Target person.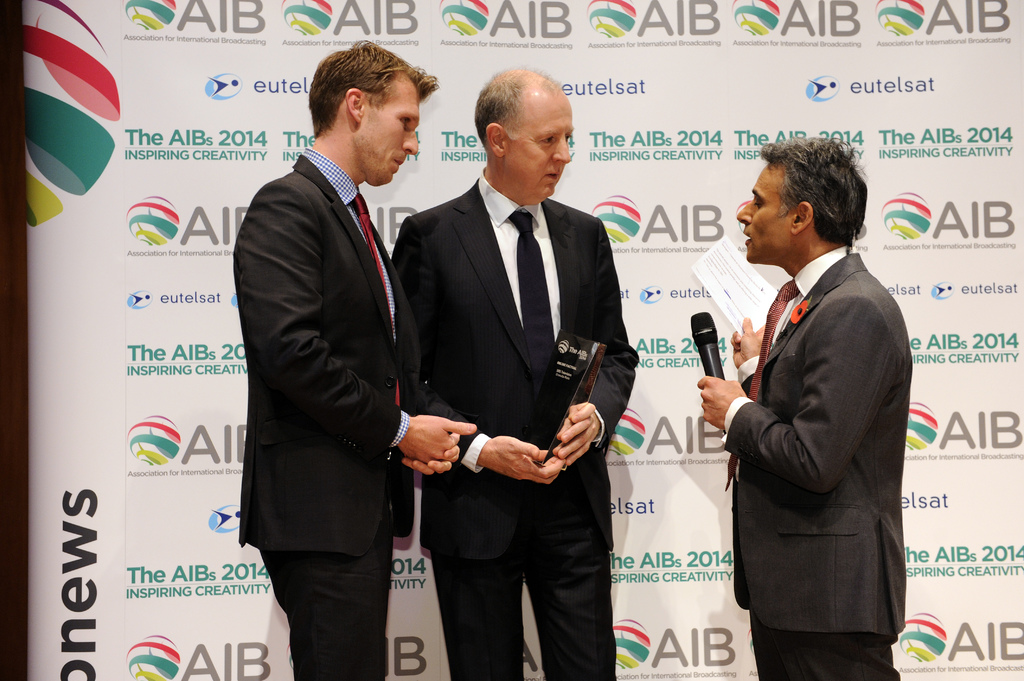
Target region: [232,35,436,680].
